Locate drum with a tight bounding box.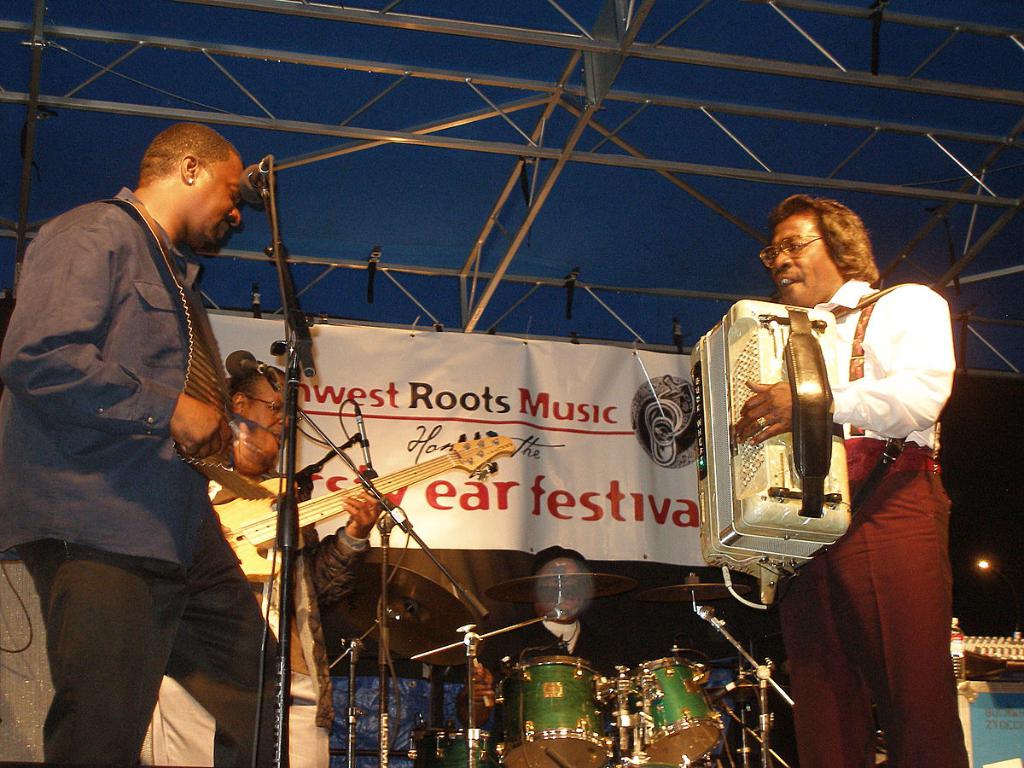
<box>612,646,735,767</box>.
